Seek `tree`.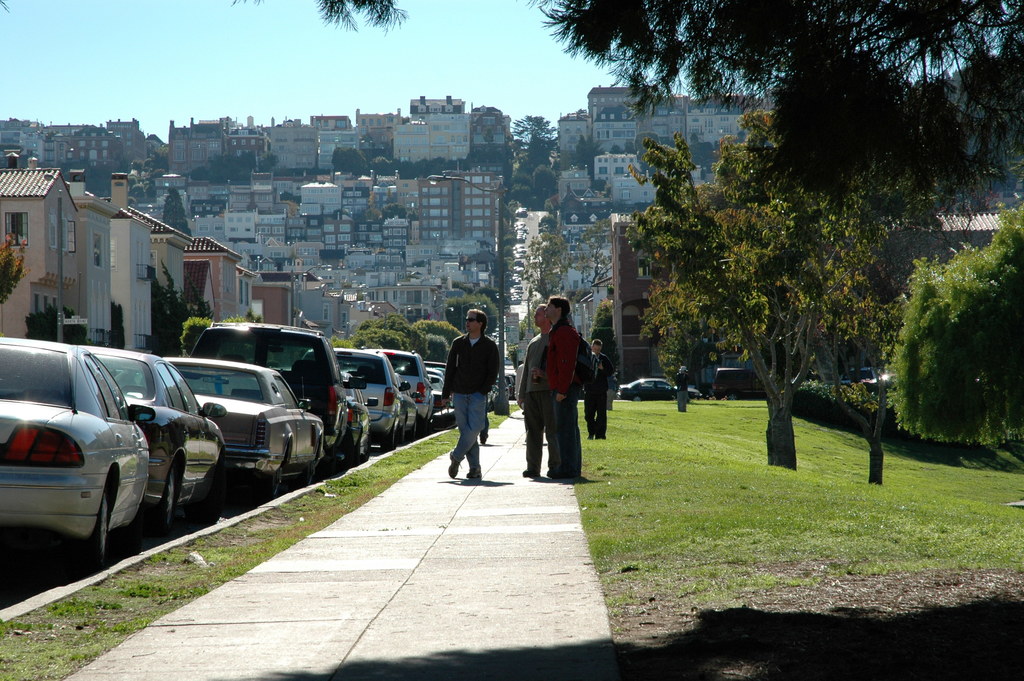
box(812, 293, 913, 482).
